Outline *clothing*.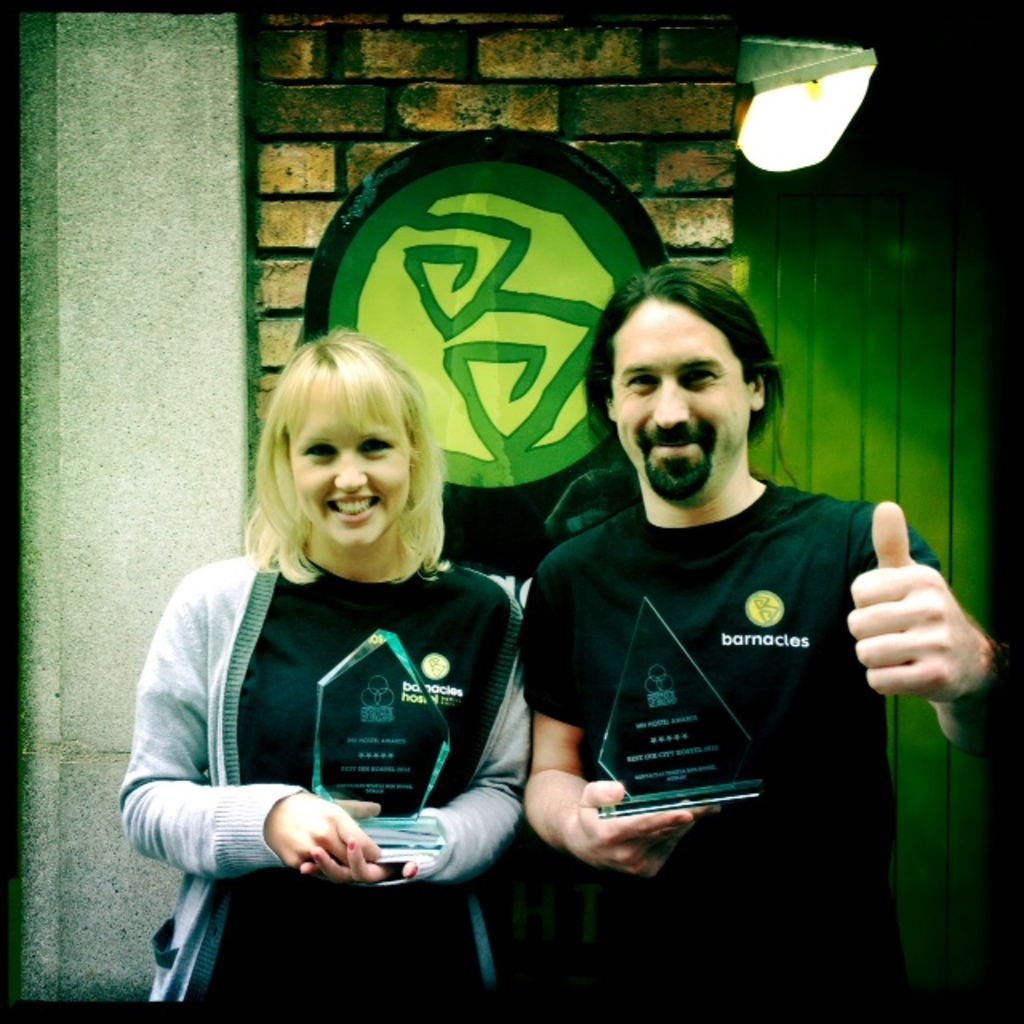
Outline: bbox(138, 483, 562, 995).
